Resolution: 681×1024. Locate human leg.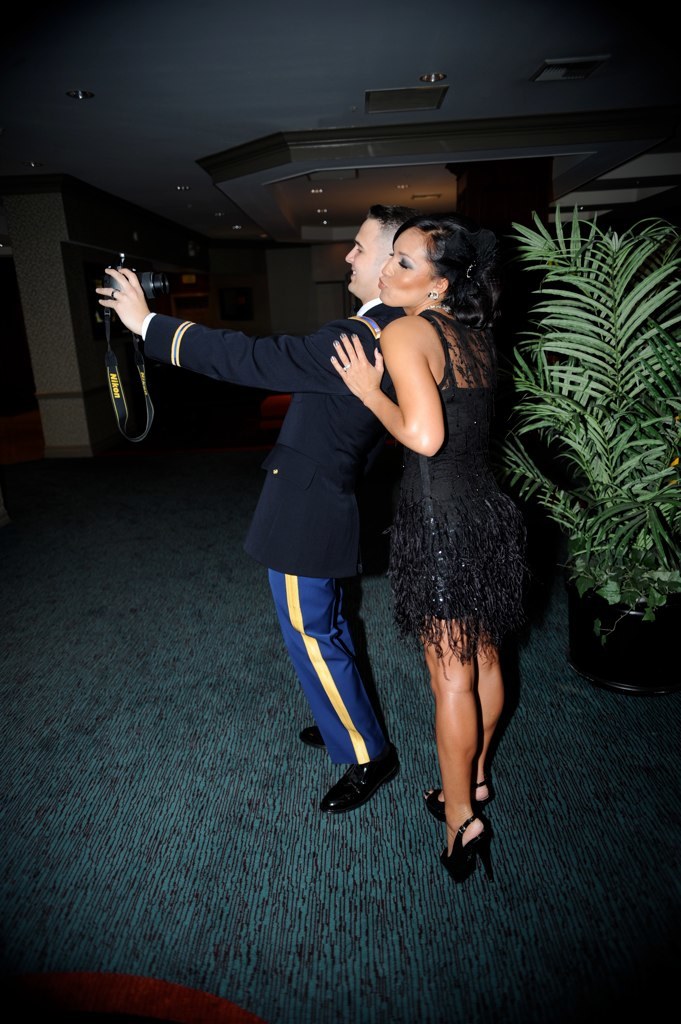
box=[270, 576, 403, 812].
